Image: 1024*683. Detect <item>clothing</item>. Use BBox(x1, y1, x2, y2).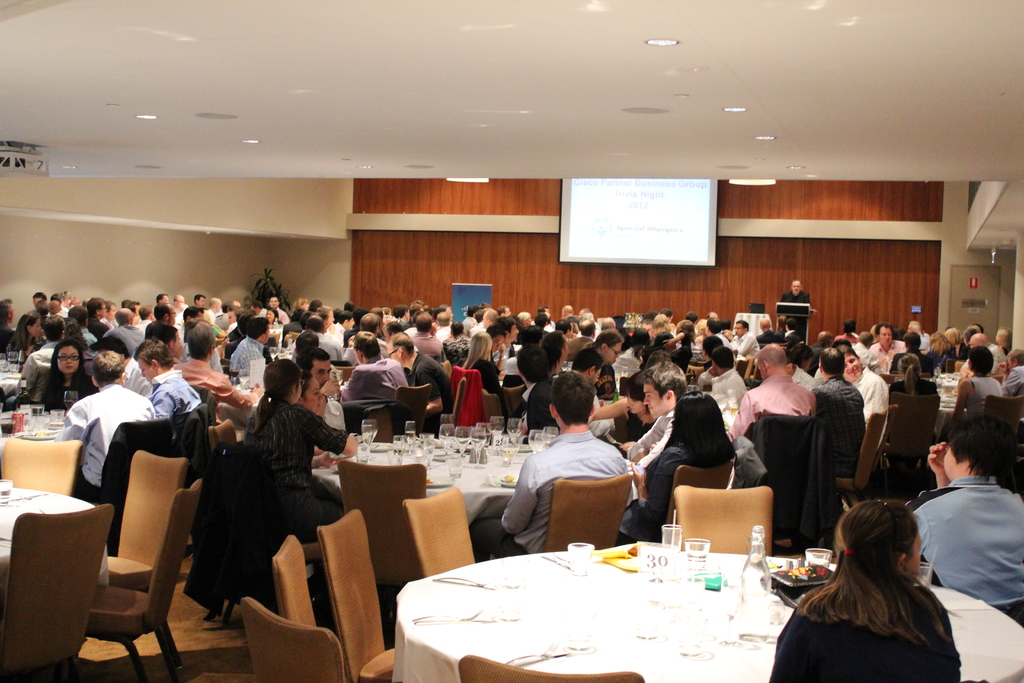
BBox(413, 355, 448, 425).
